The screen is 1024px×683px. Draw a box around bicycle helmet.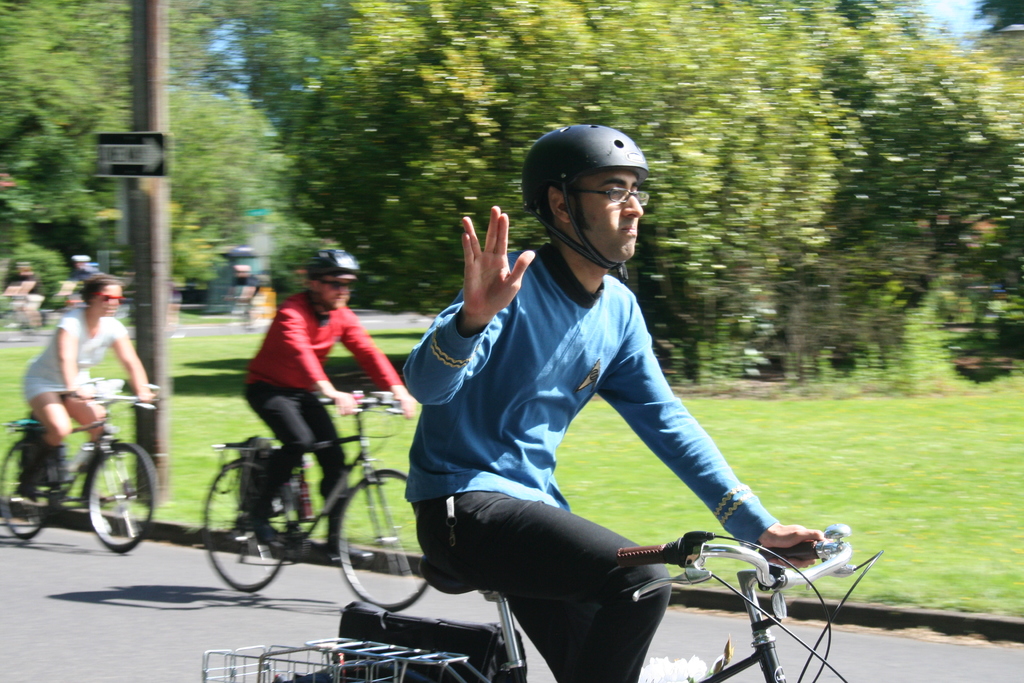
[left=520, top=117, right=648, bottom=280].
